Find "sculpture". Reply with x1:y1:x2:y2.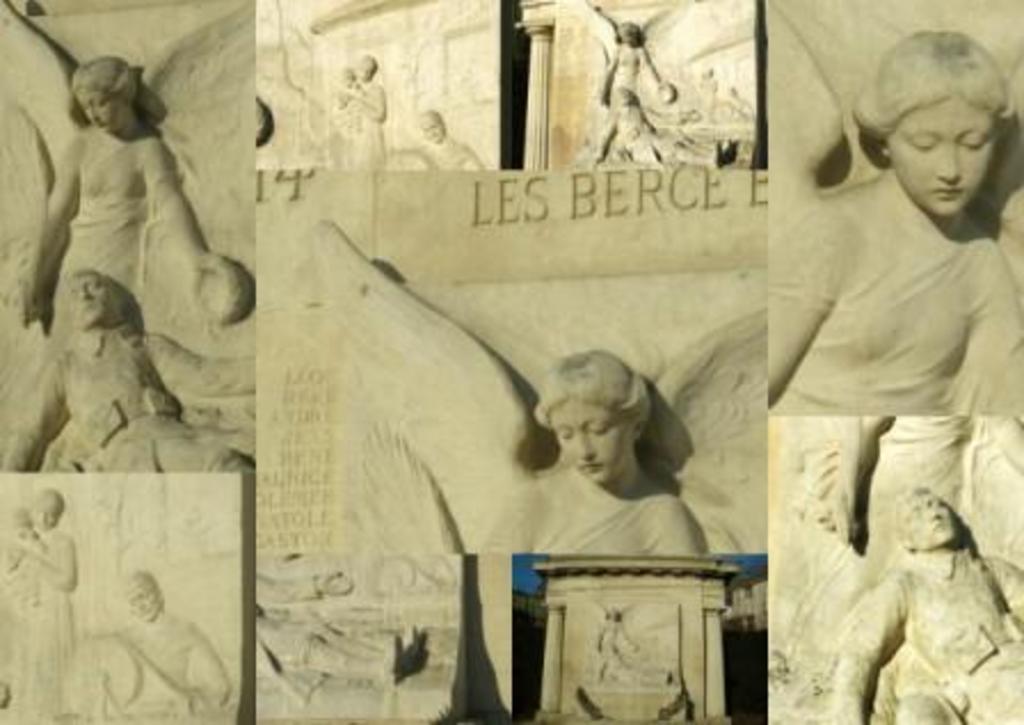
825:485:1022:723.
